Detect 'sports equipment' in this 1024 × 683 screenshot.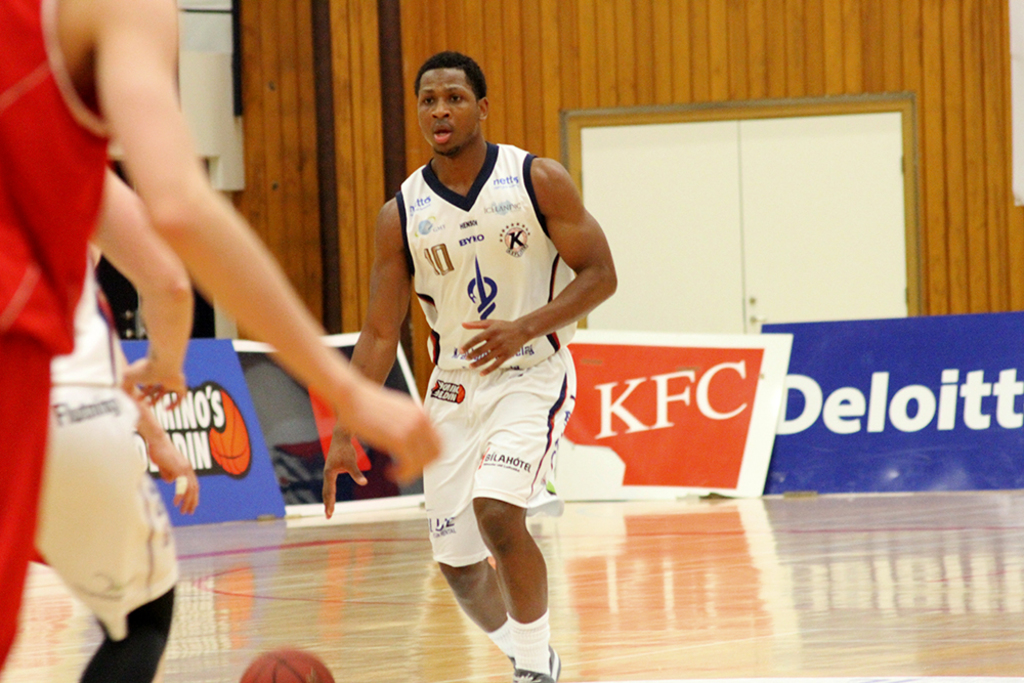
Detection: locate(238, 648, 335, 682).
